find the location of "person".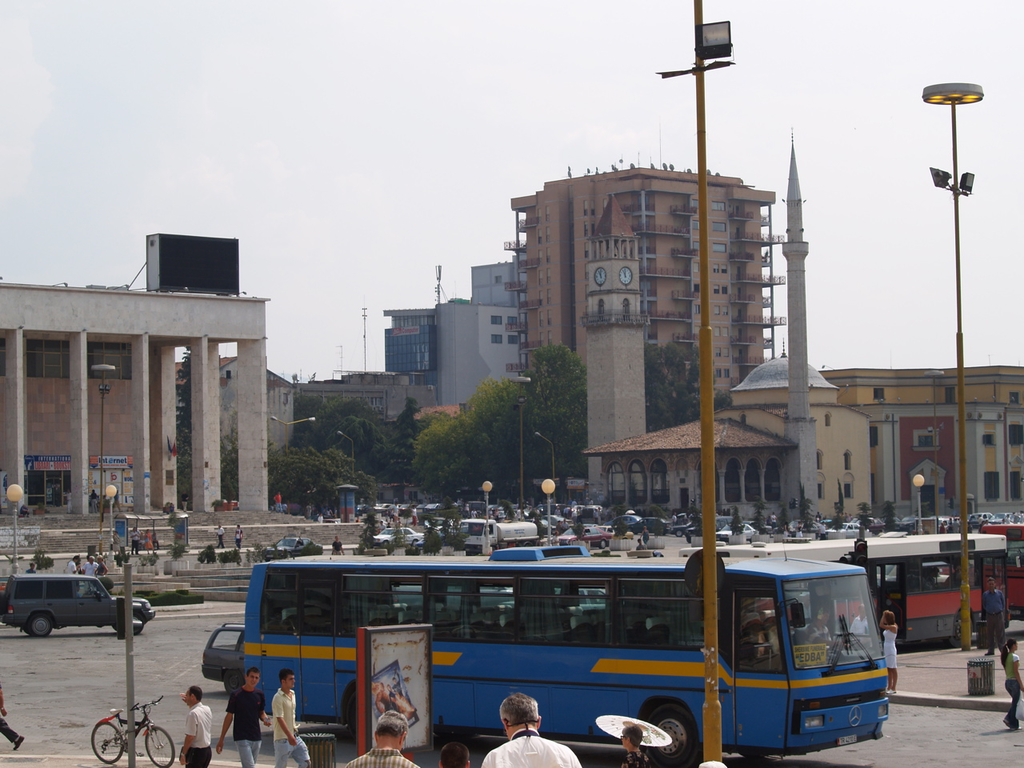
Location: bbox(0, 682, 29, 754).
